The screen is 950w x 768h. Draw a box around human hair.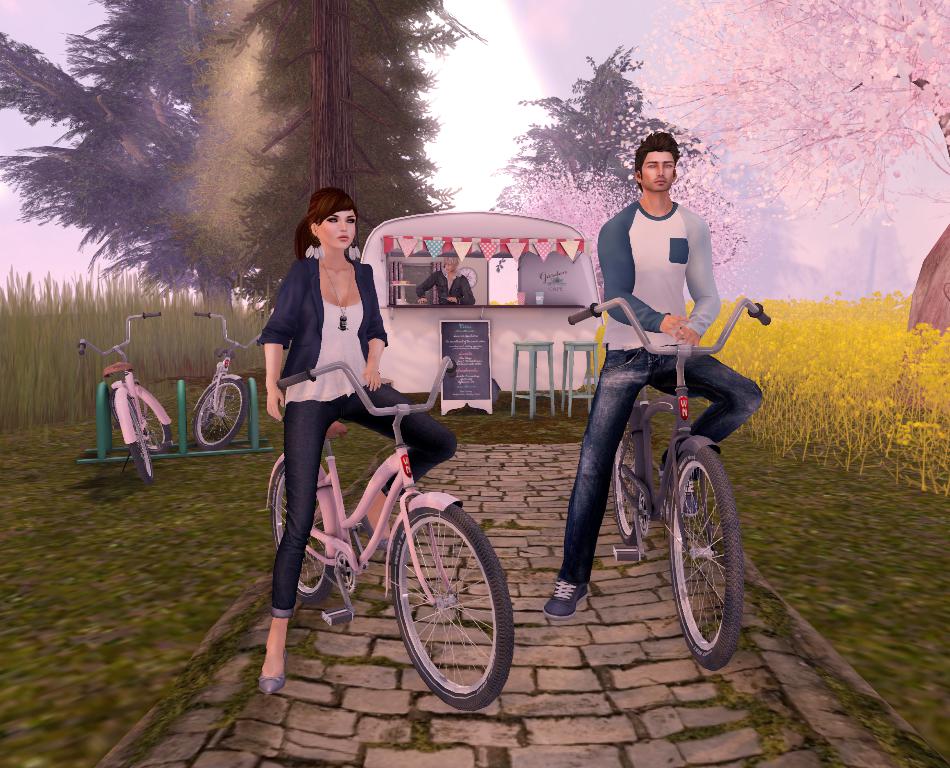
<region>444, 258, 460, 268</region>.
